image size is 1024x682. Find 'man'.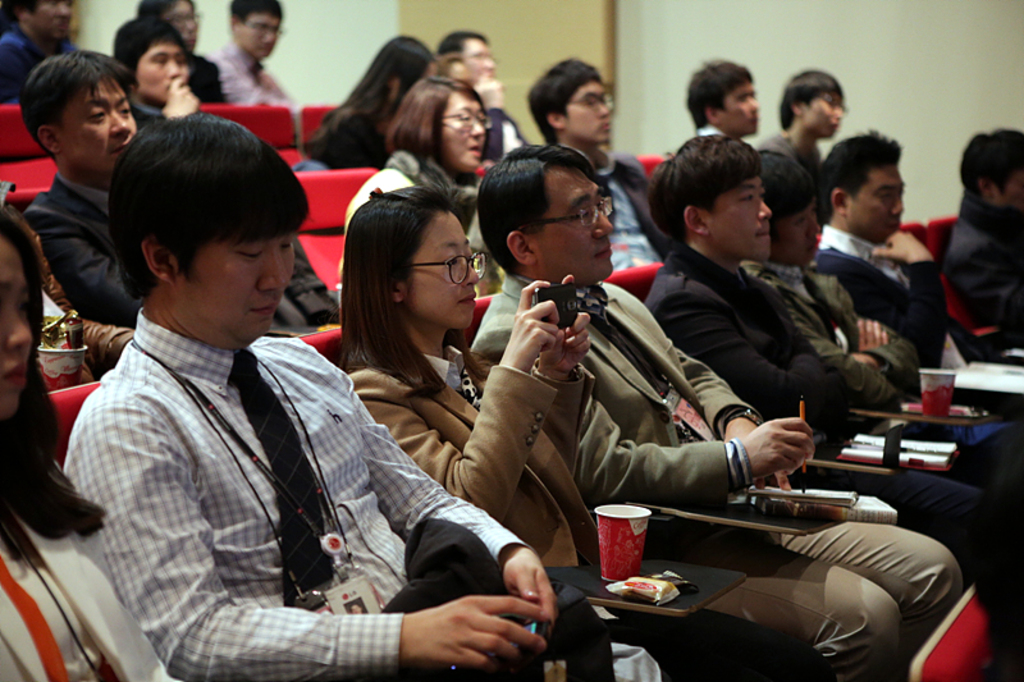
box(759, 150, 1023, 505).
